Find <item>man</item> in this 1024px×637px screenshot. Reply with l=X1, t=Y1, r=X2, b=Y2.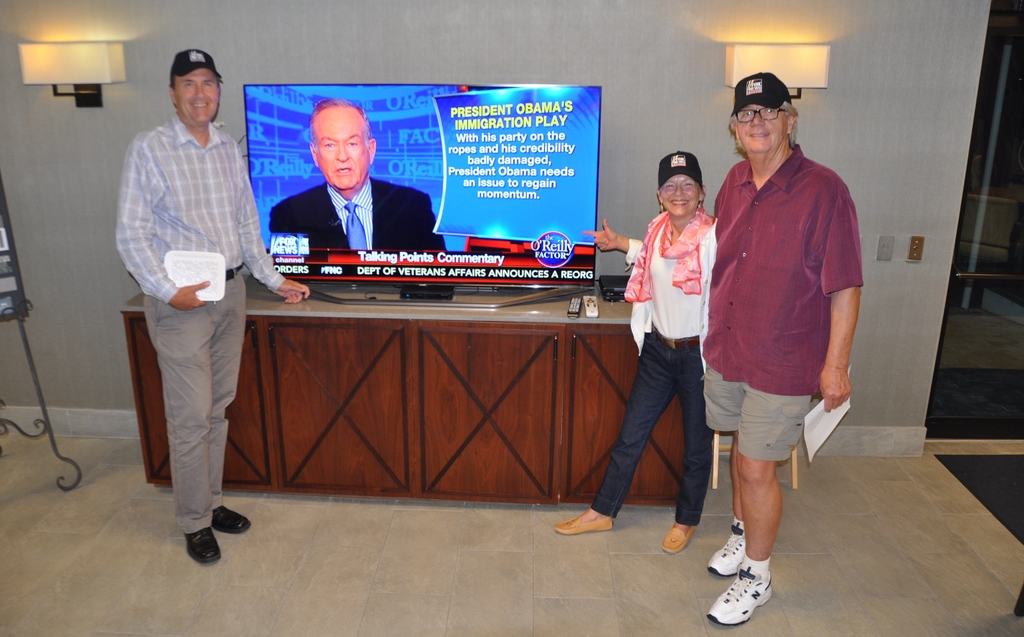
l=554, t=154, r=719, b=556.
